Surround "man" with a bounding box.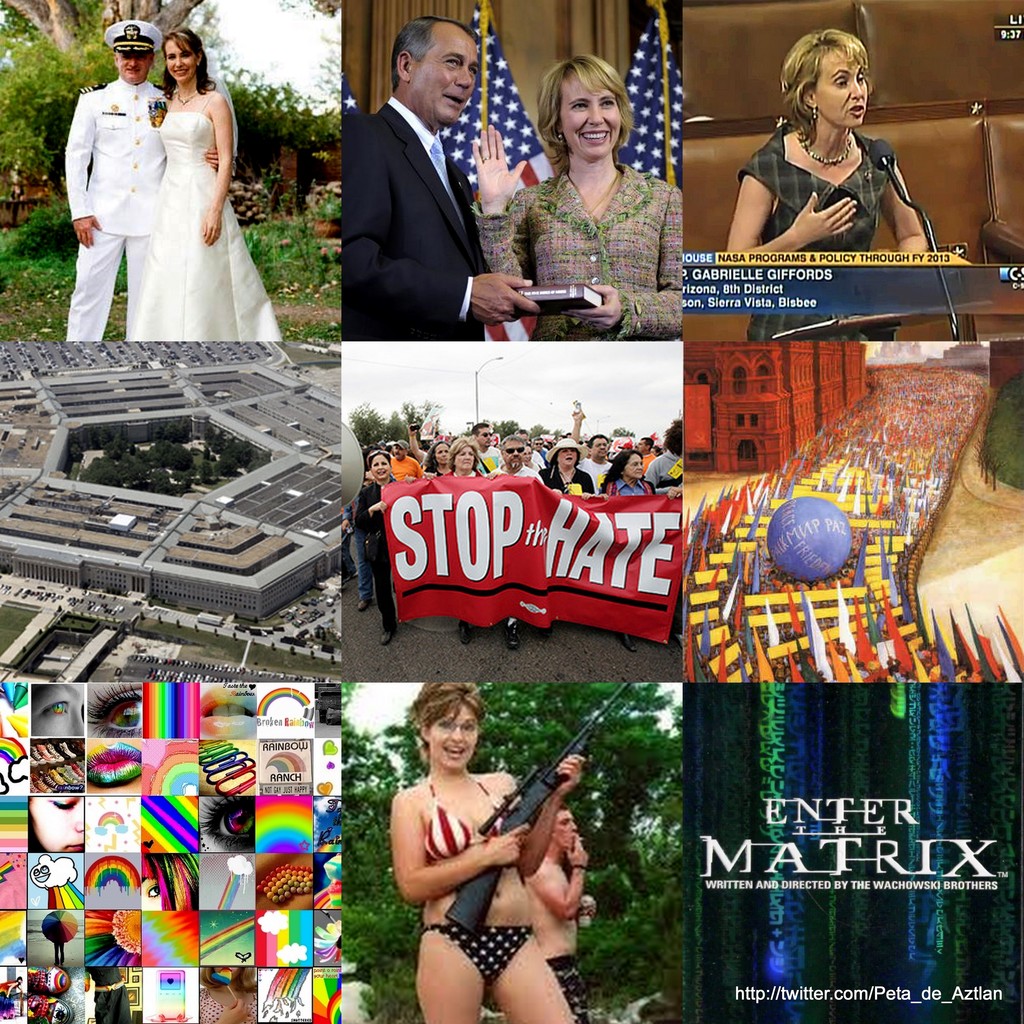
468 417 502 462.
